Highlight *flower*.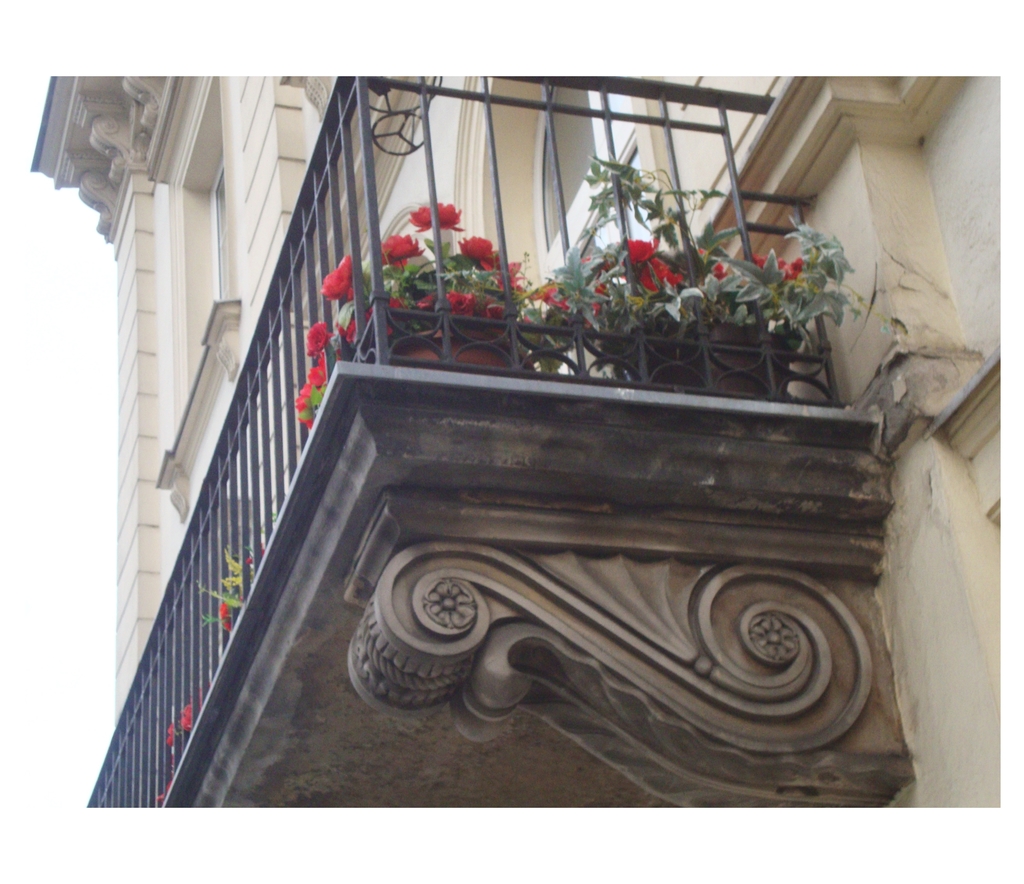
Highlighted region: box=[307, 356, 326, 388].
